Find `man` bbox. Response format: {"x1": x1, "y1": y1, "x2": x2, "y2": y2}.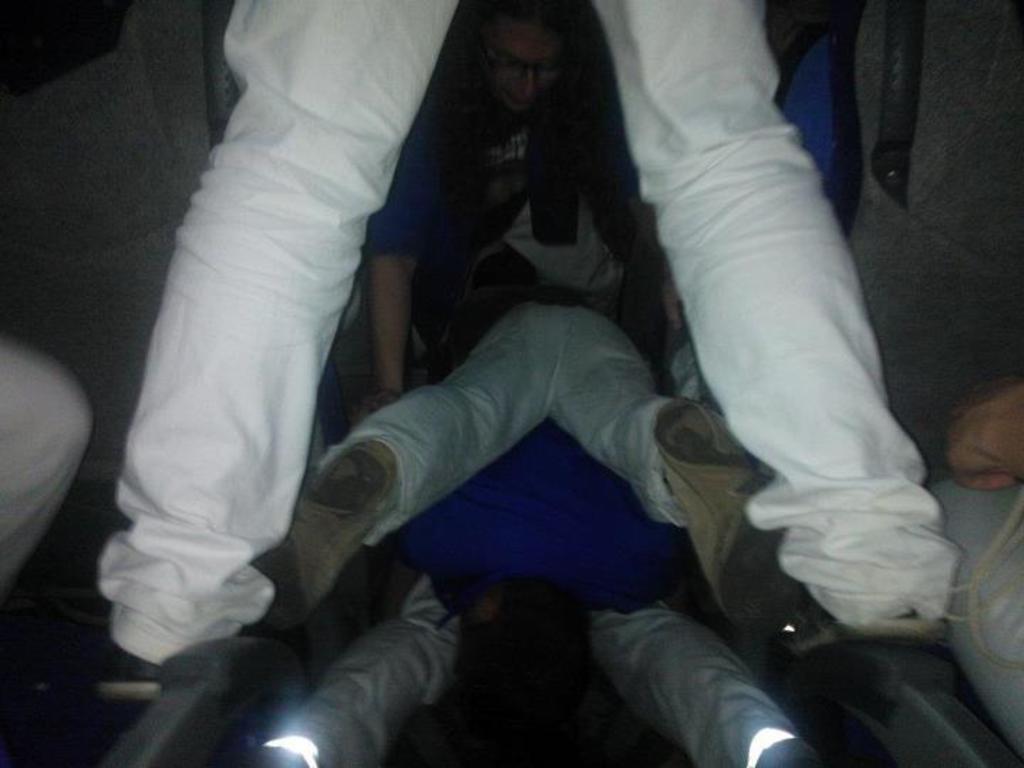
{"x1": 247, "y1": 428, "x2": 826, "y2": 767}.
